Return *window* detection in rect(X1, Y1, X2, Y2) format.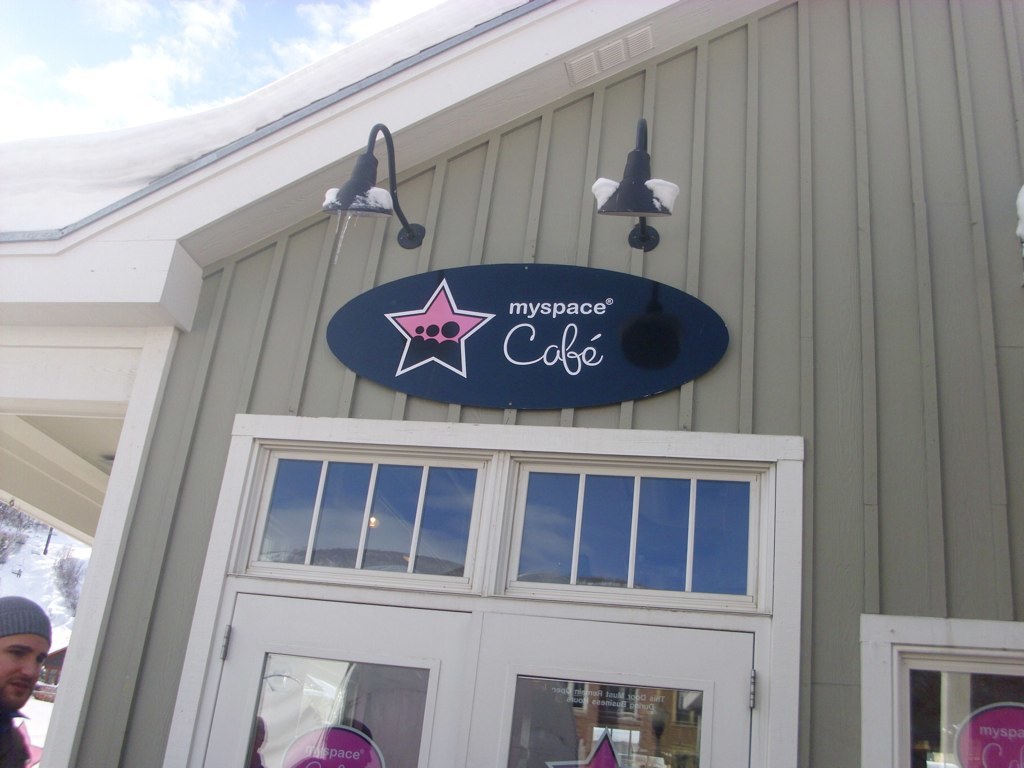
rect(500, 469, 764, 598).
